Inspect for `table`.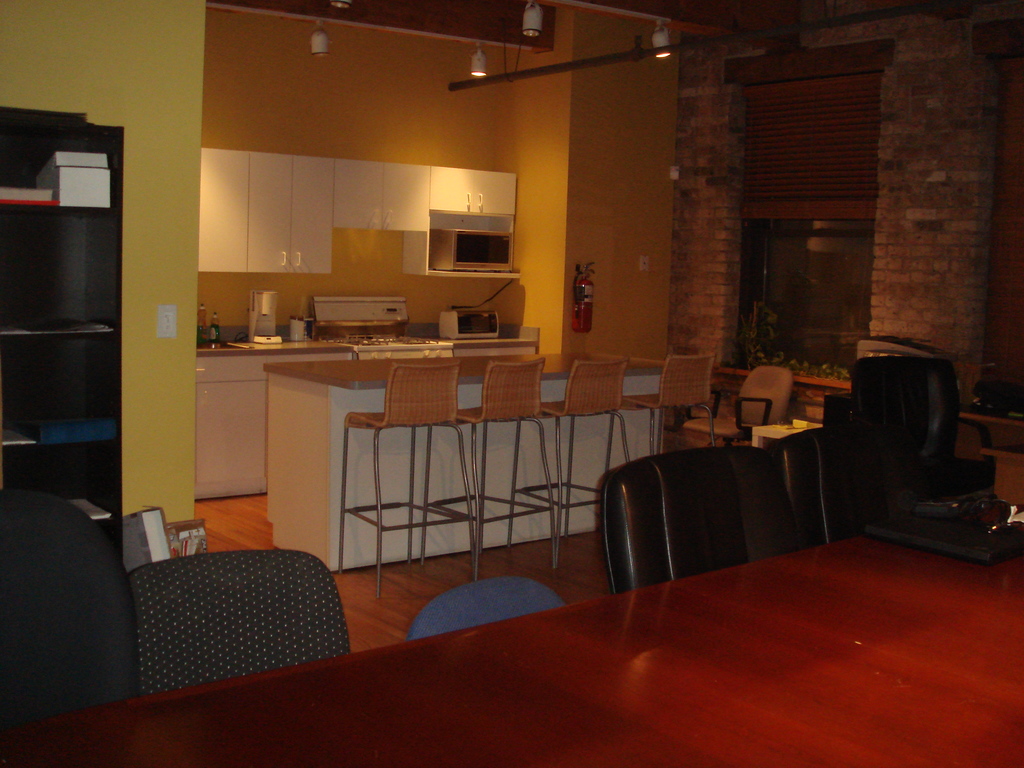
Inspection: Rect(171, 534, 1023, 763).
